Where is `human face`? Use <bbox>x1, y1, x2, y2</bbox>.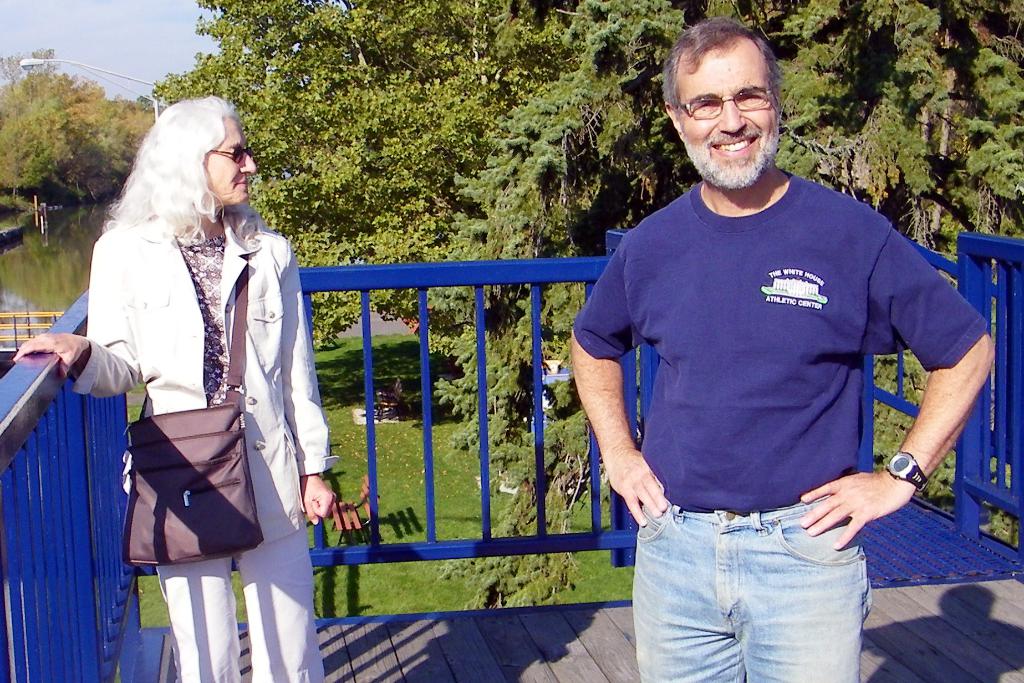
<bbox>203, 112, 254, 200</bbox>.
